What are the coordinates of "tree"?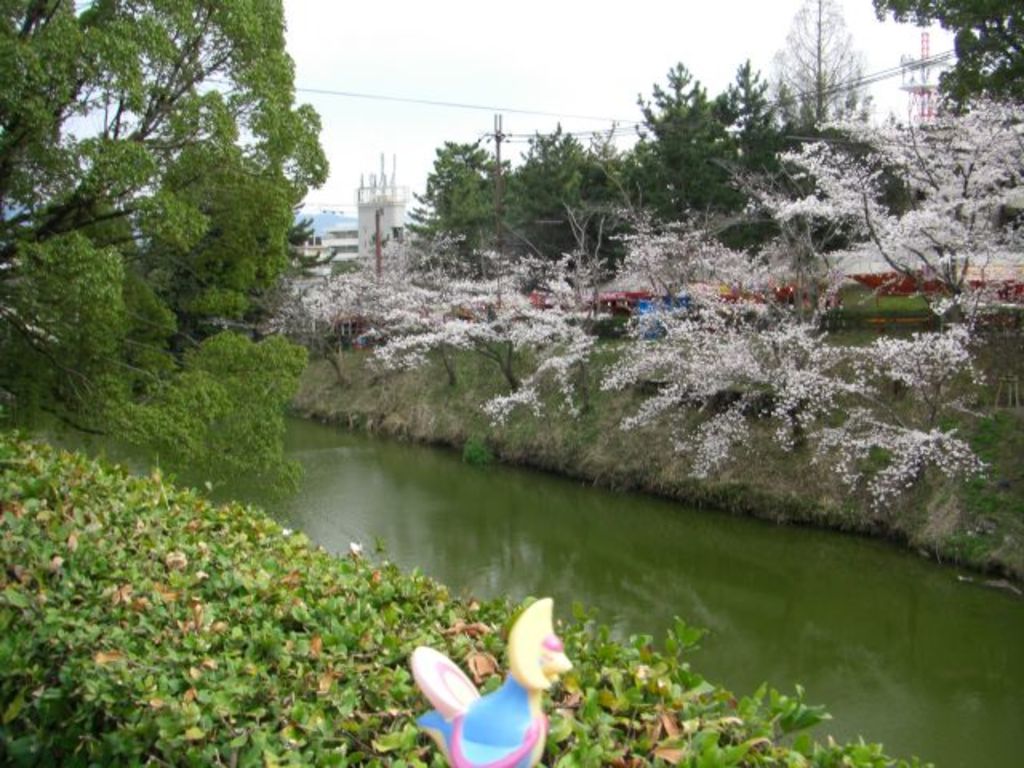
BBox(726, 394, 1011, 507).
